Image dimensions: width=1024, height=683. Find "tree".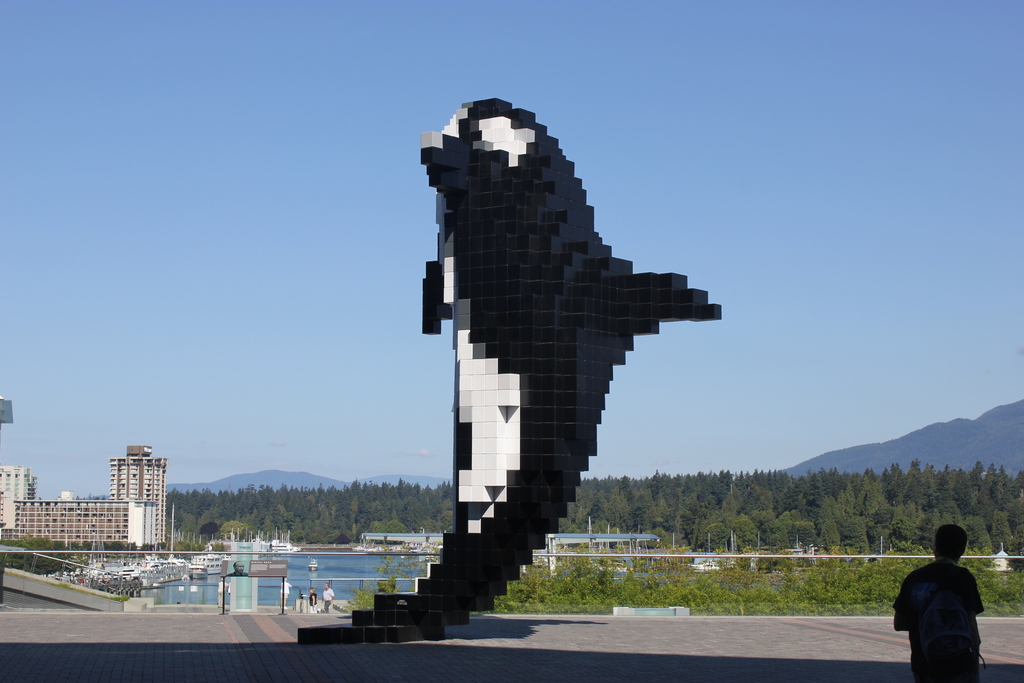
bbox=(815, 517, 840, 552).
